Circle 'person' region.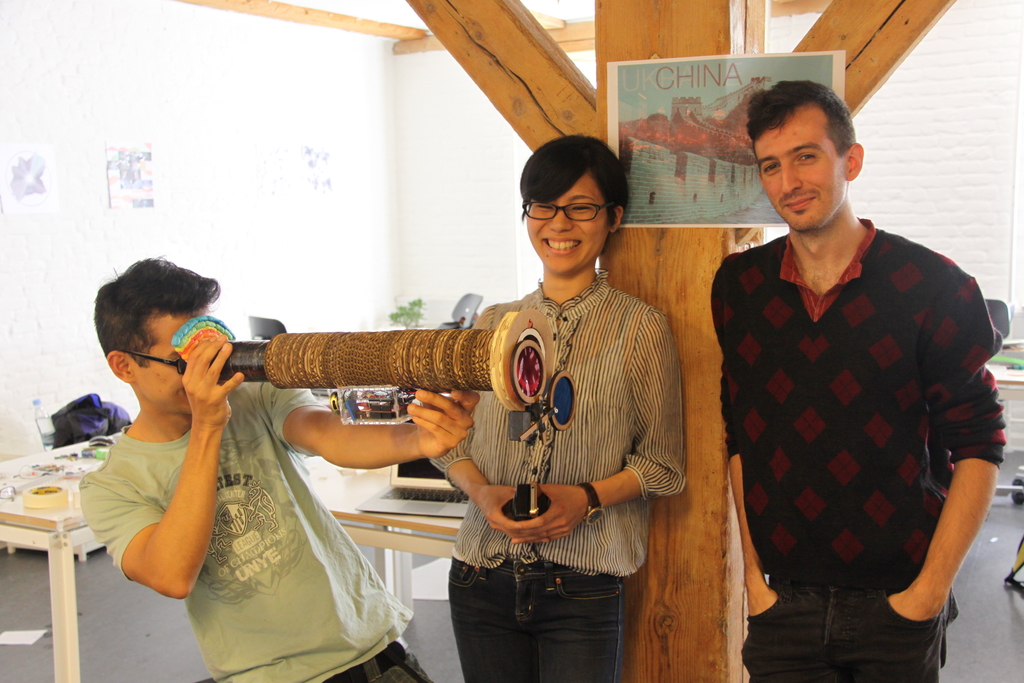
Region: 413 135 682 682.
